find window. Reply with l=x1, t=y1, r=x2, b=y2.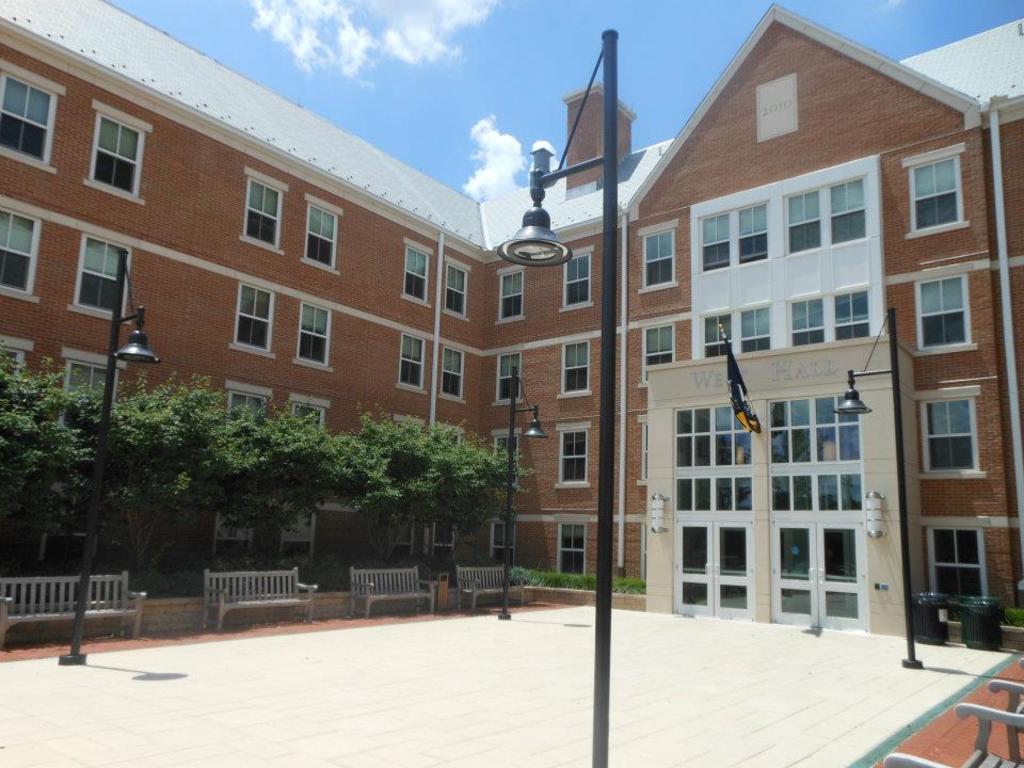
l=495, t=350, r=523, b=398.
